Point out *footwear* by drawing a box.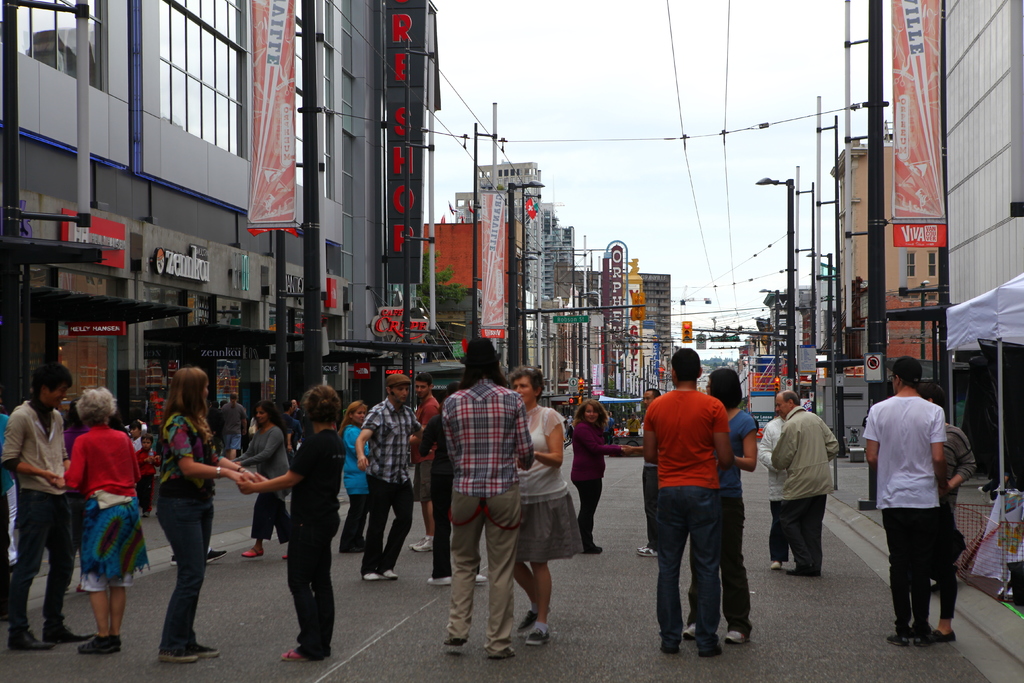
pyautogui.locateOnScreen(784, 566, 824, 577).
